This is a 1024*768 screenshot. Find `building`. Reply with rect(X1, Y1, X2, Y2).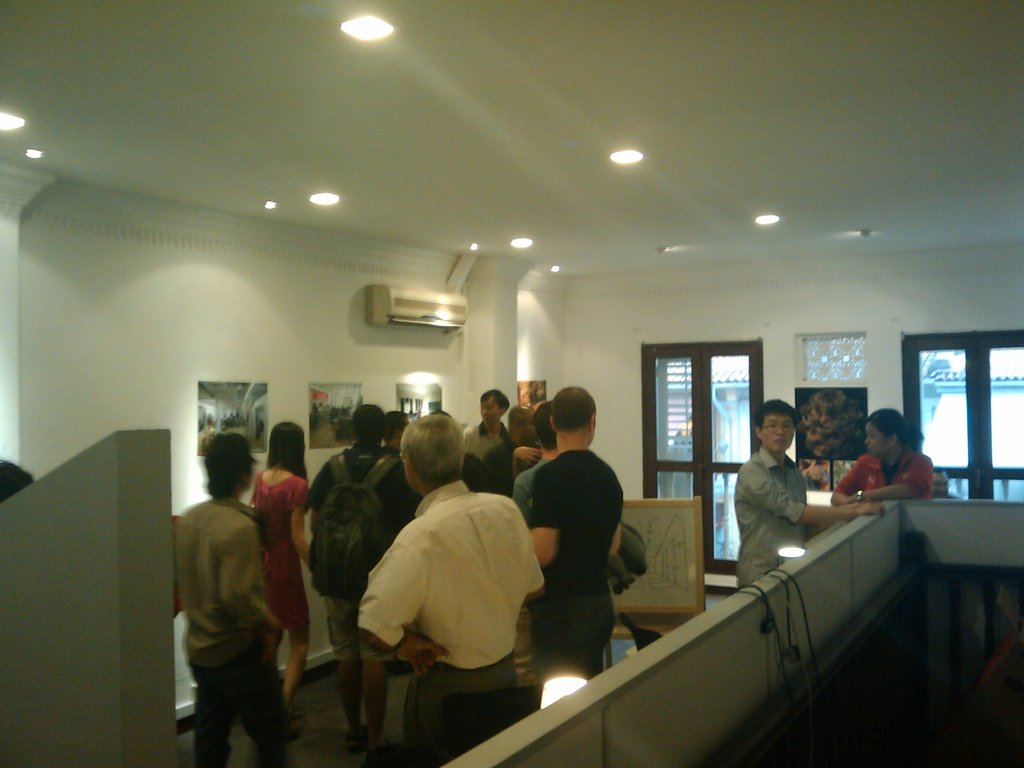
rect(0, 0, 1023, 767).
